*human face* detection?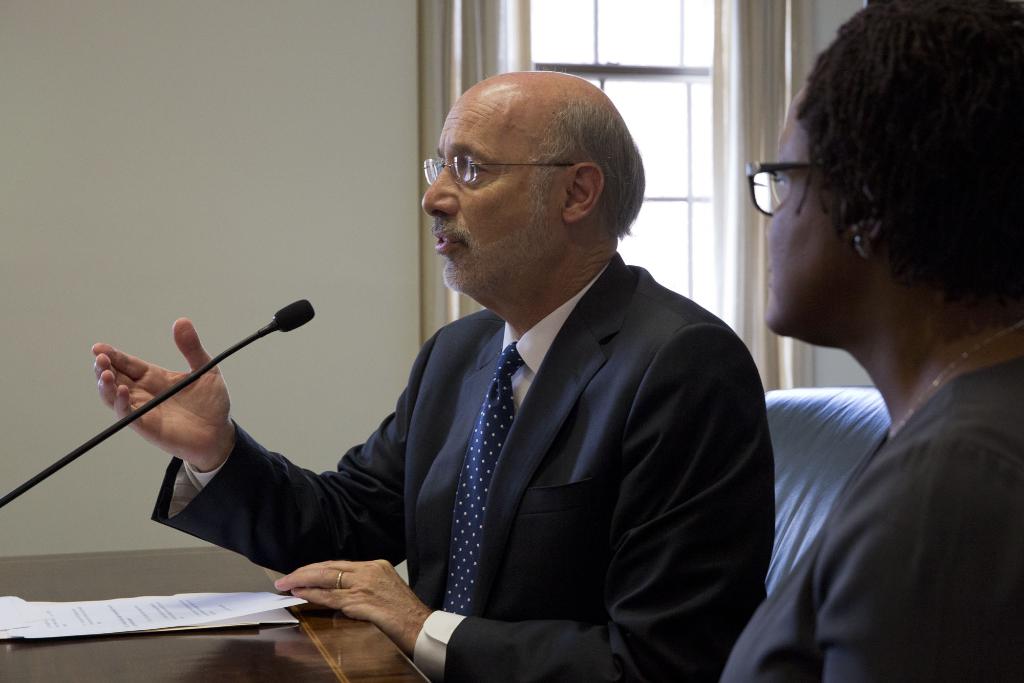
<region>770, 86, 865, 336</region>
